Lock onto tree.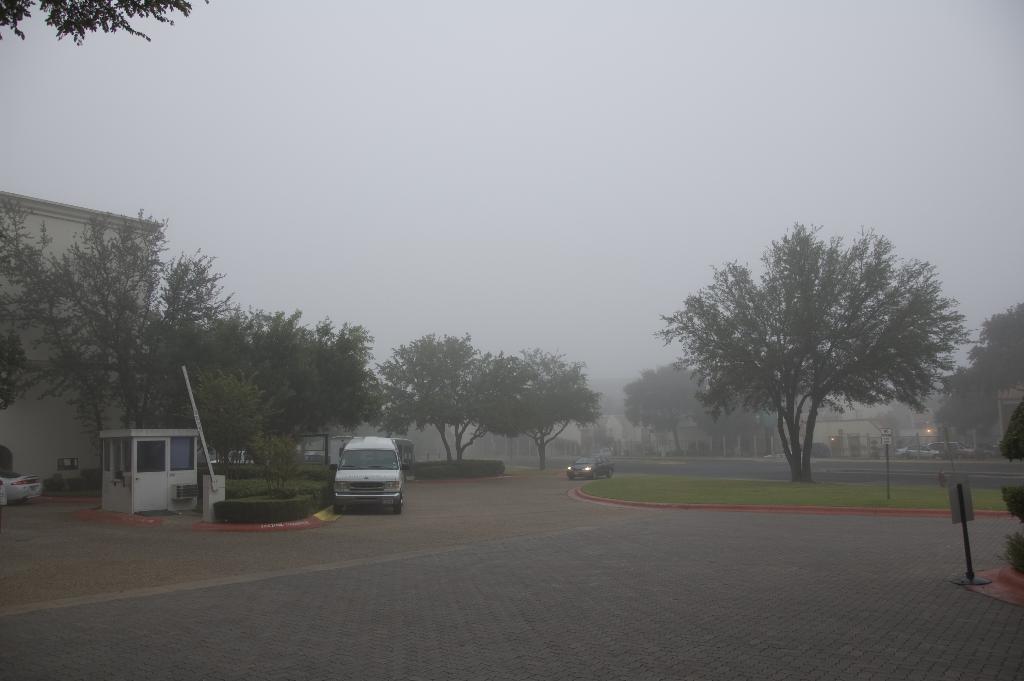
Locked: <box>941,286,1023,443</box>.
